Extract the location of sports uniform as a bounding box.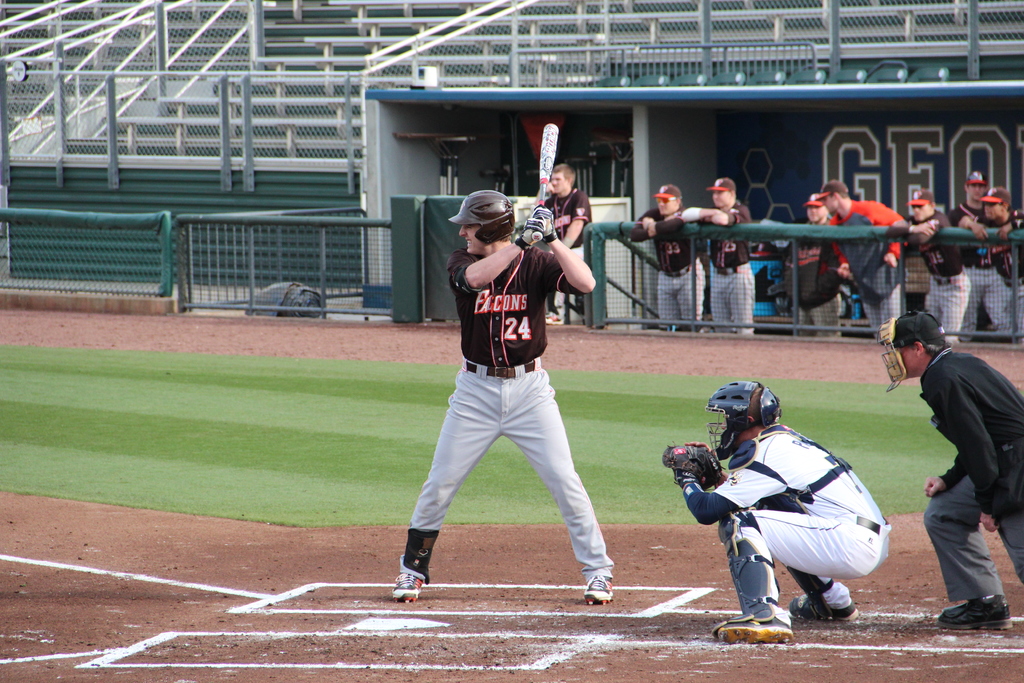
l=400, t=235, r=619, b=595.
